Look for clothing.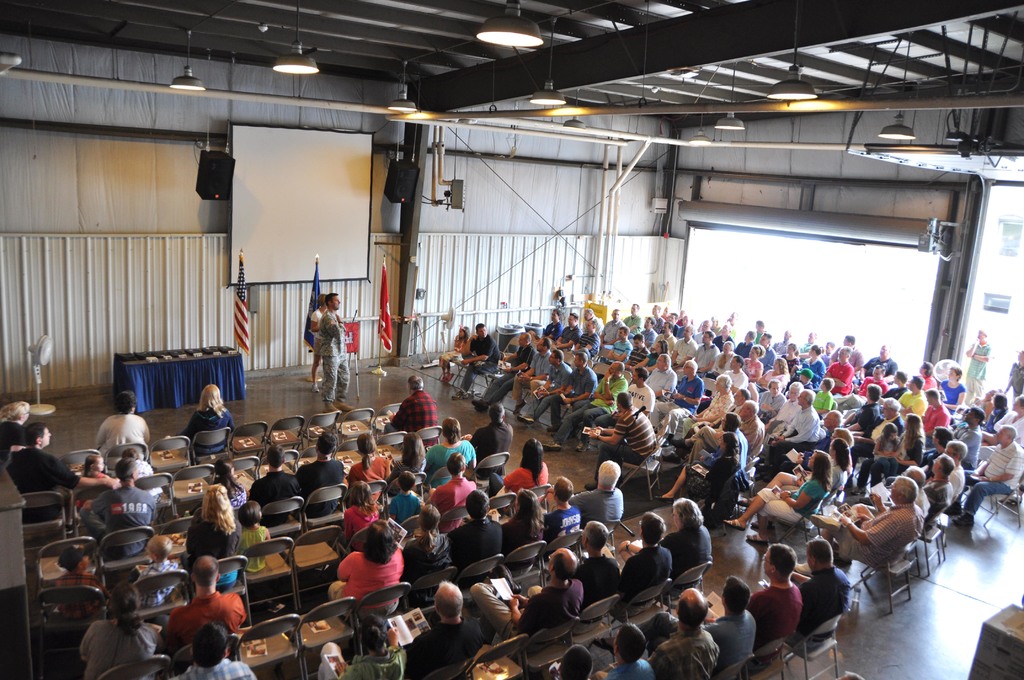
Found: (790, 564, 846, 650).
